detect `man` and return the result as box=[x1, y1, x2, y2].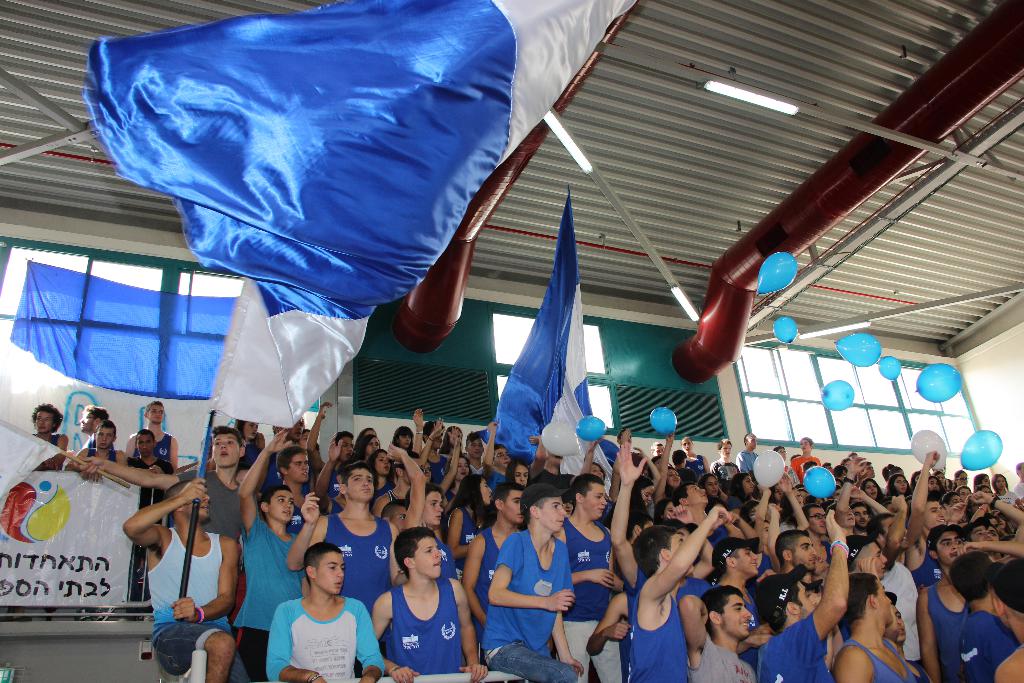
box=[623, 507, 731, 682].
